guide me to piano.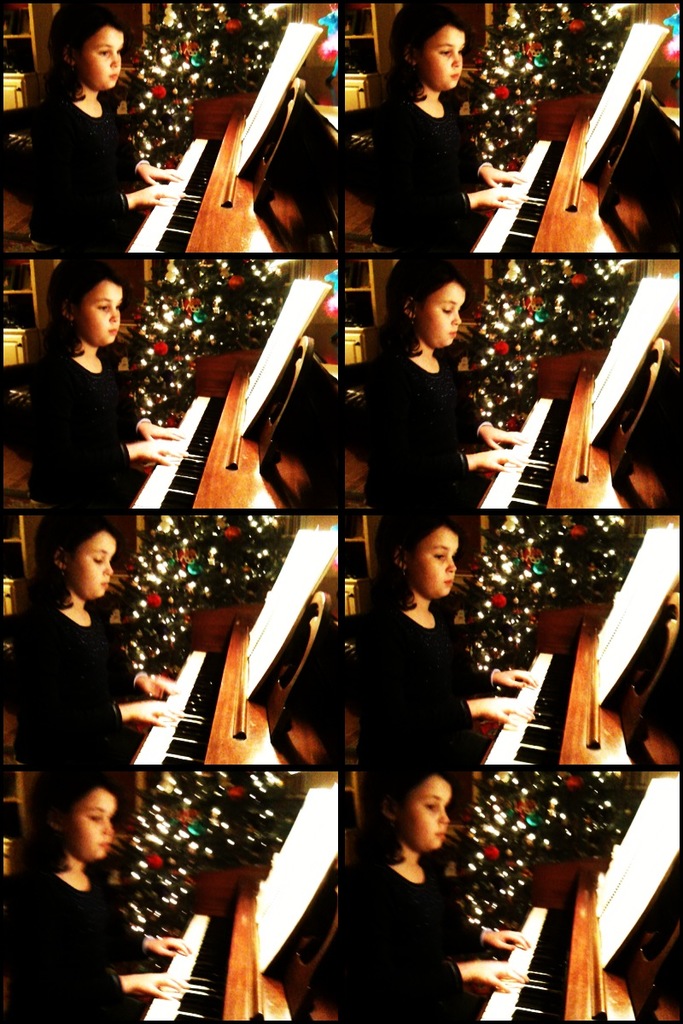
Guidance: bbox=(132, 362, 281, 515).
